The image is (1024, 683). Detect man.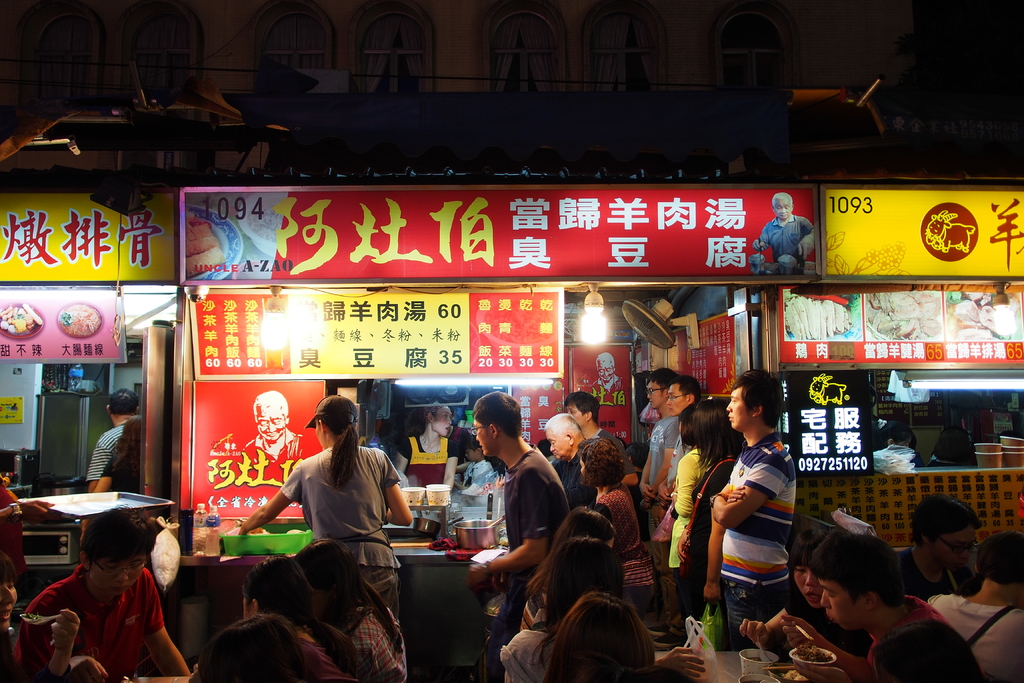
Detection: [x1=754, y1=190, x2=817, y2=273].
